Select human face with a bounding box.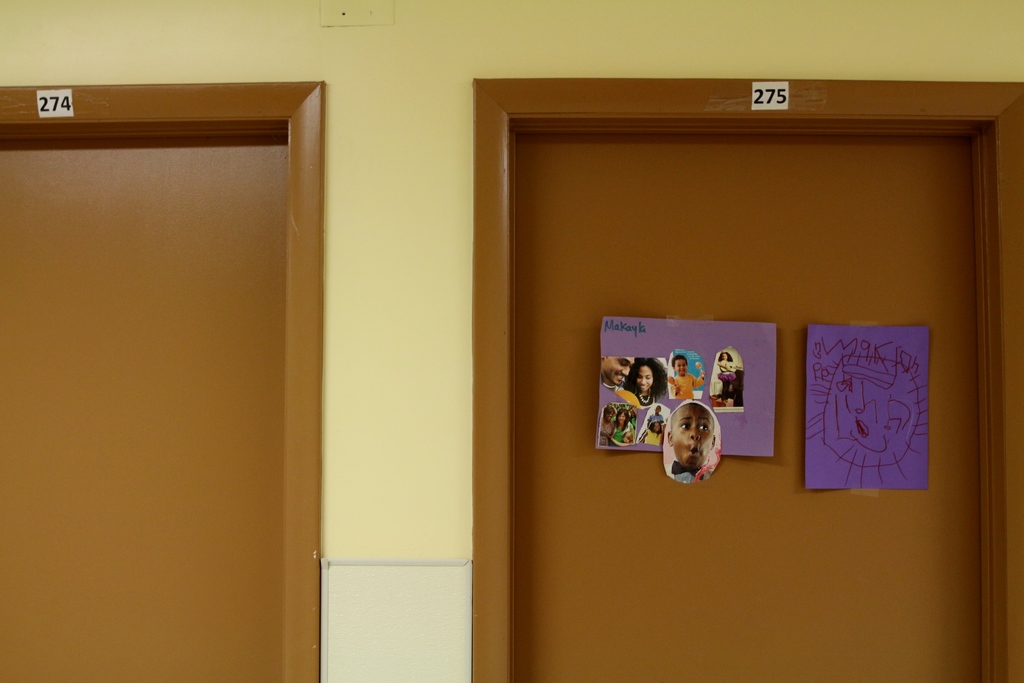
x1=673, y1=404, x2=717, y2=470.
